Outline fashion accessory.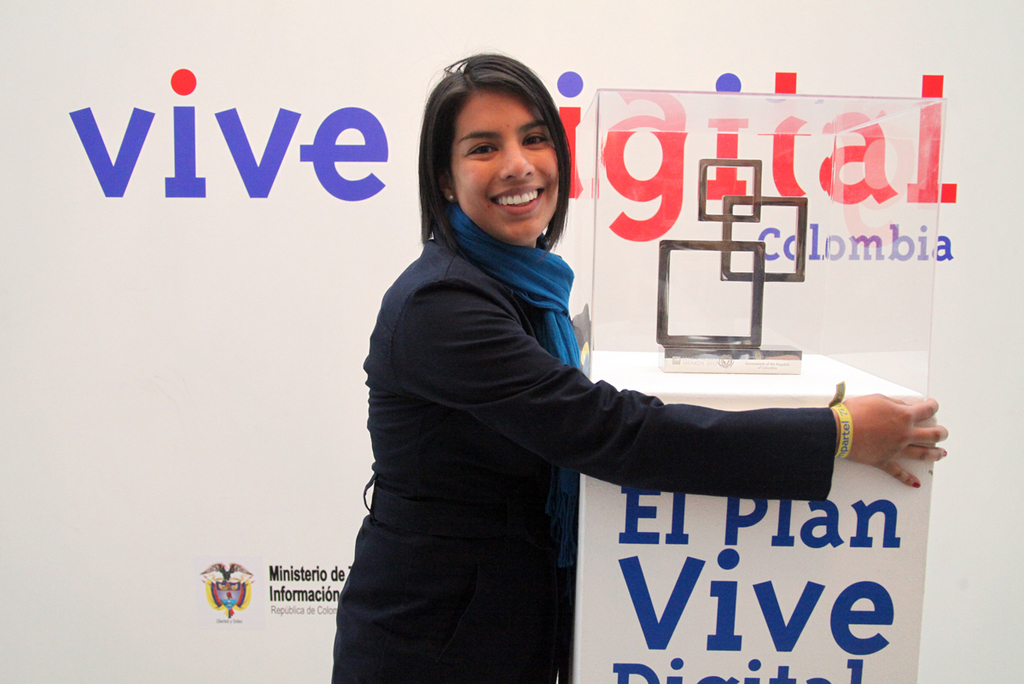
Outline: 445 190 456 204.
